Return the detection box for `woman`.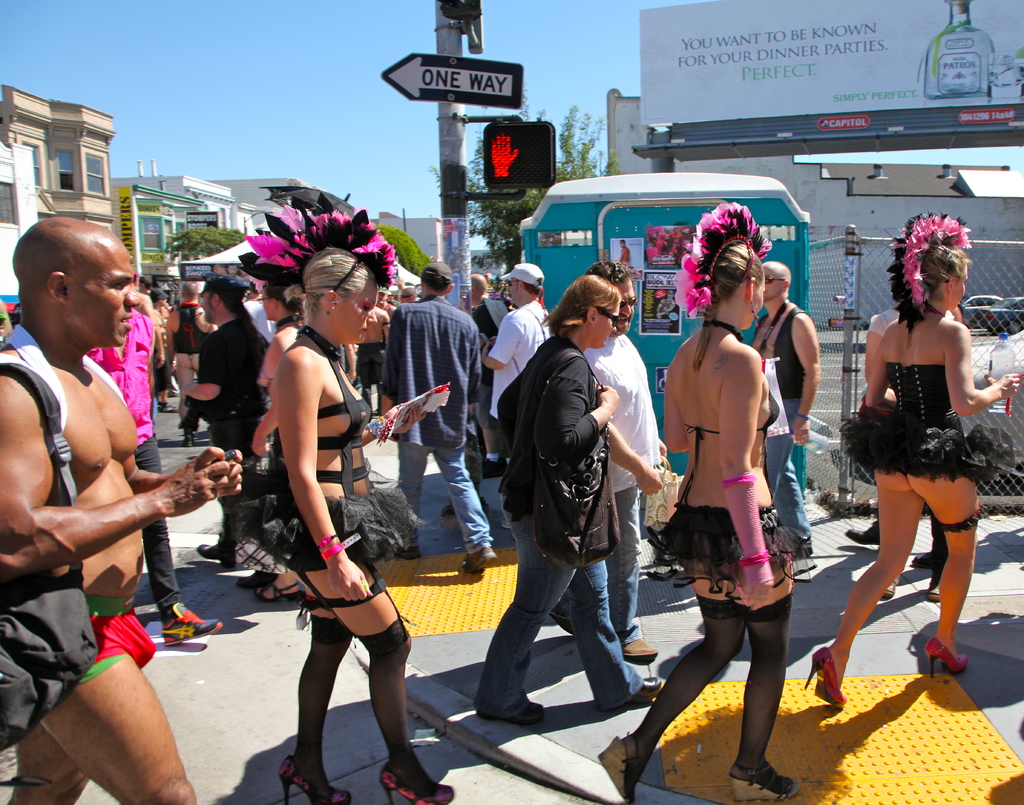
box=[605, 205, 796, 804].
